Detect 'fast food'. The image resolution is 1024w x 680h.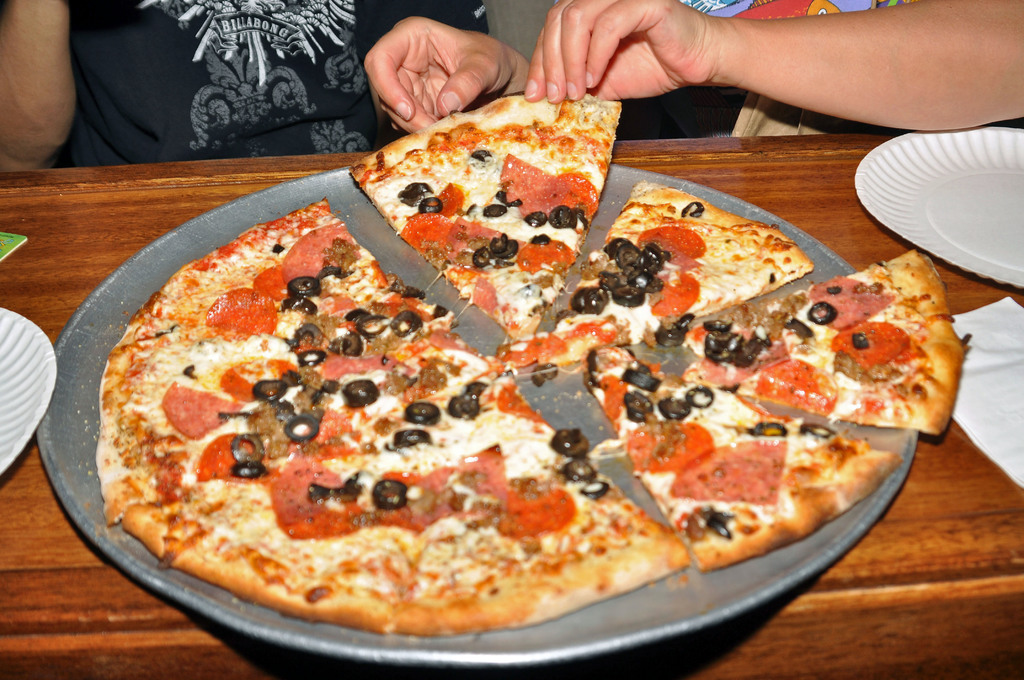
(left=551, top=177, right=817, bottom=373).
